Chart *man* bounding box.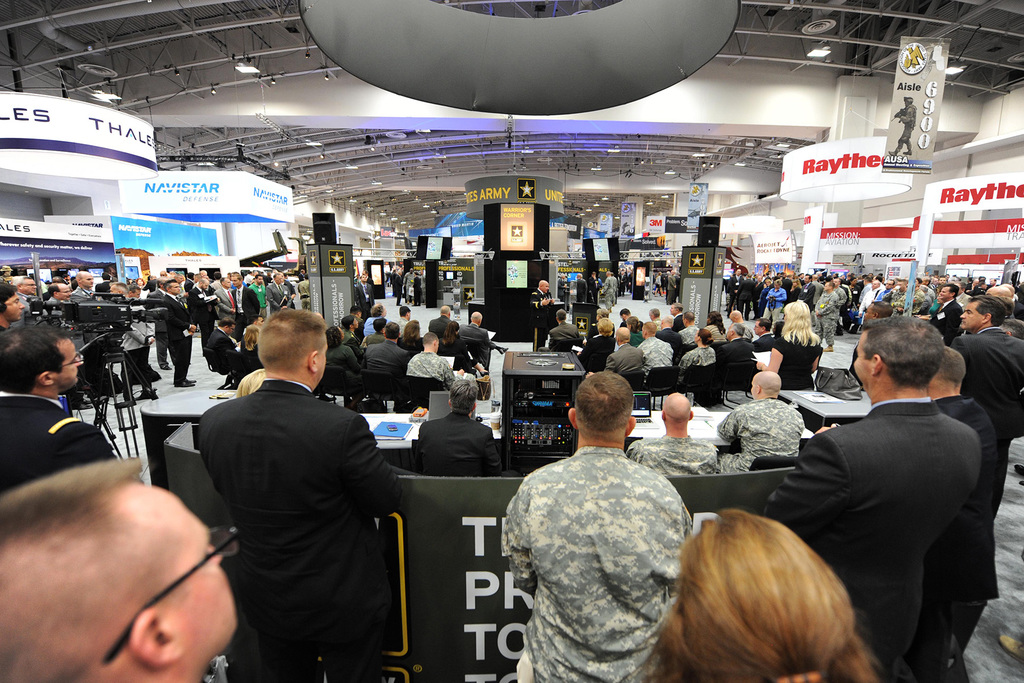
Charted: (952,293,1023,452).
